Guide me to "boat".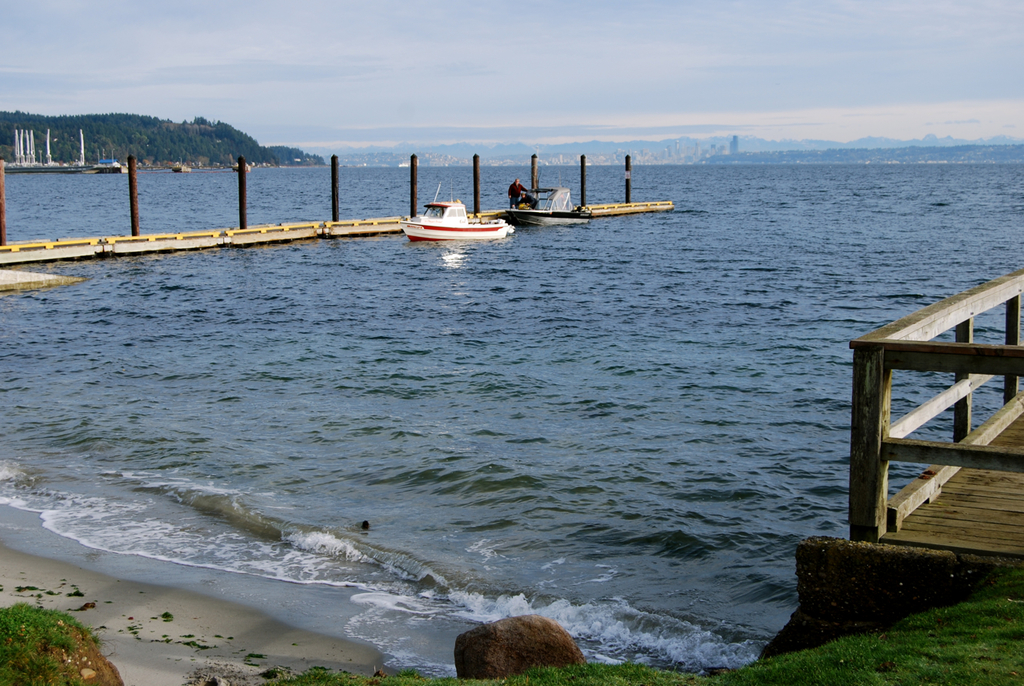
Guidance: [x1=389, y1=177, x2=521, y2=251].
